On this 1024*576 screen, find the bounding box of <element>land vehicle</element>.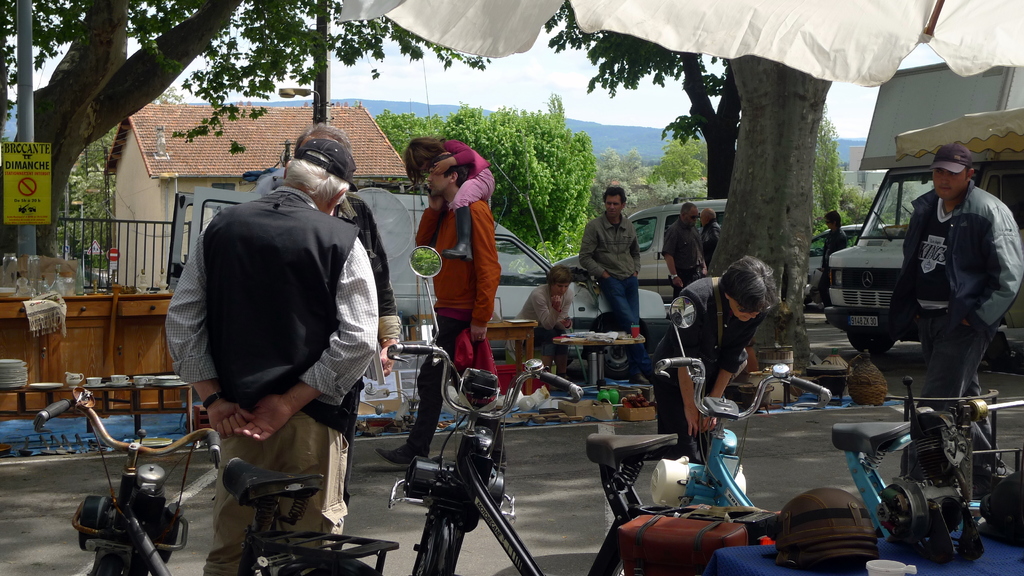
Bounding box: (x1=822, y1=58, x2=1023, y2=355).
